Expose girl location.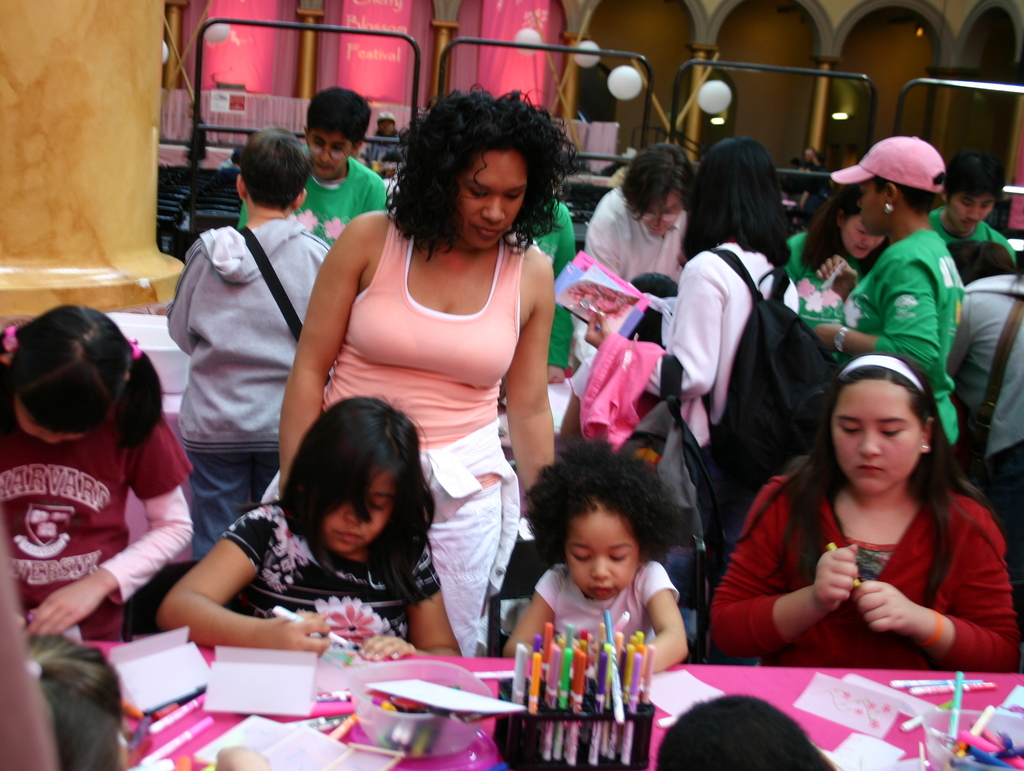
Exposed at l=151, t=397, r=489, b=697.
